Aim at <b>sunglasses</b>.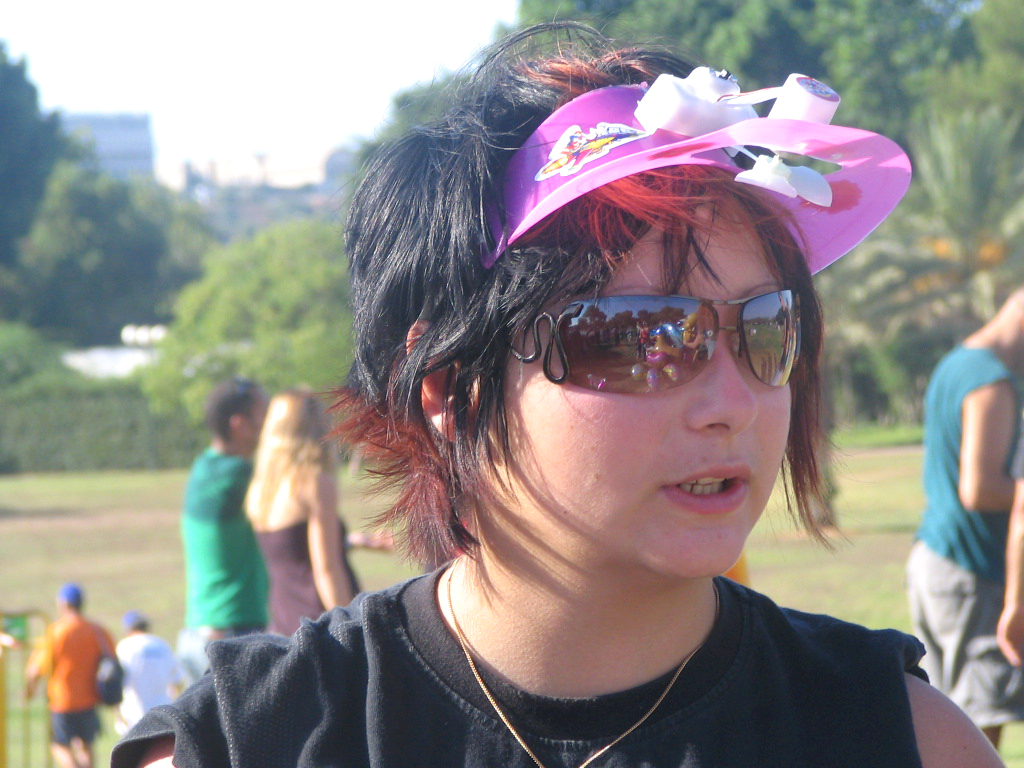
Aimed at [x1=524, y1=287, x2=813, y2=411].
